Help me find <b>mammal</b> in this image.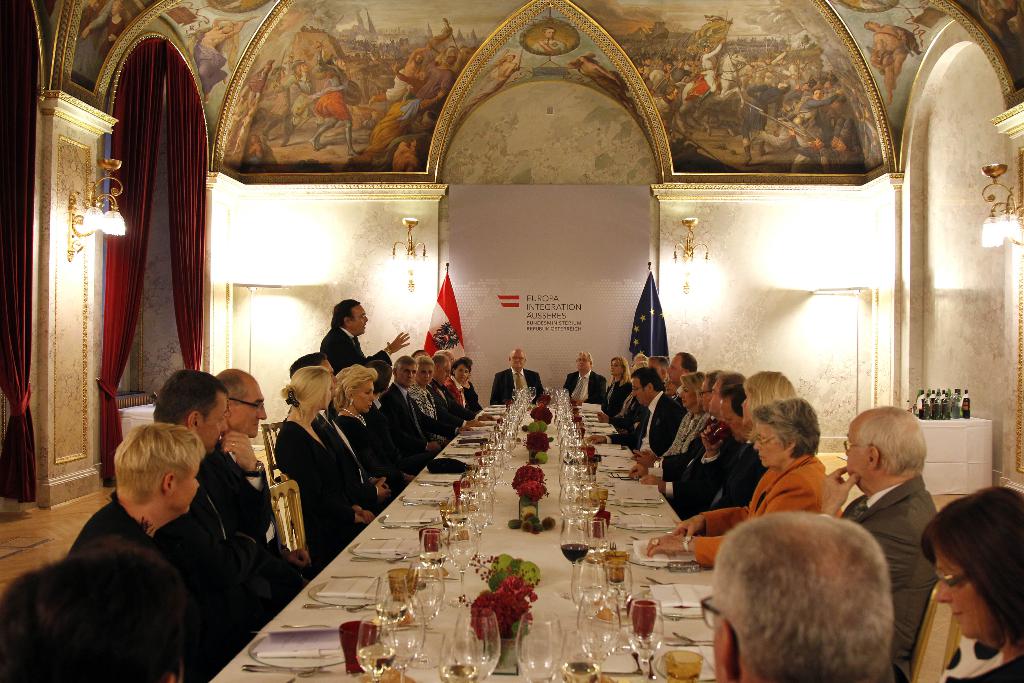
Found it: locate(664, 368, 798, 516).
